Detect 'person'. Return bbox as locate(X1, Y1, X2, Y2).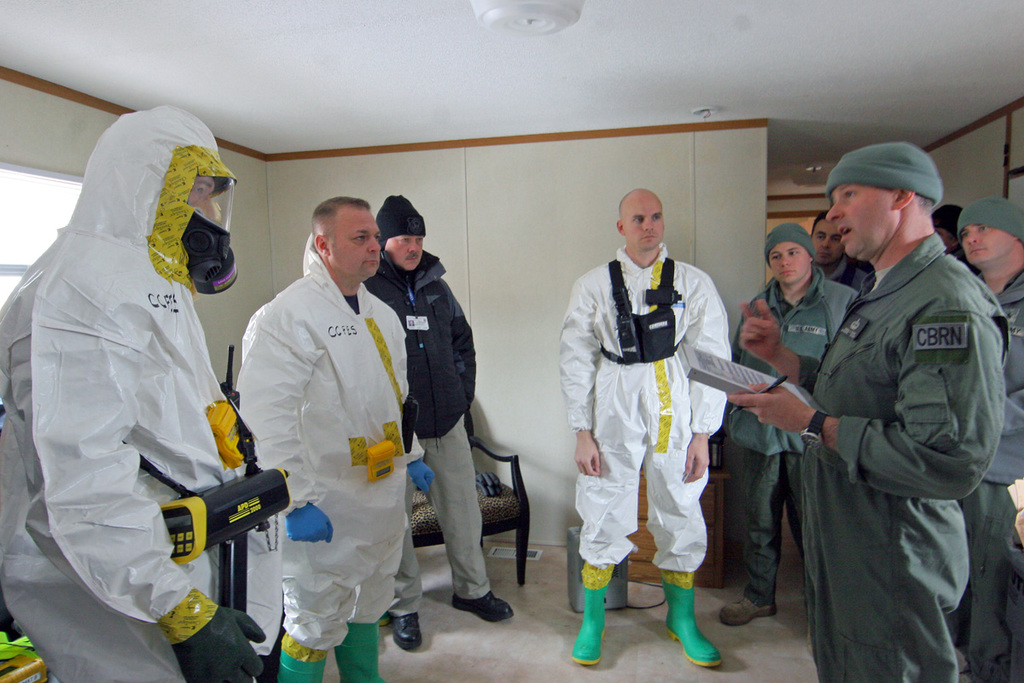
locate(957, 193, 1023, 679).
